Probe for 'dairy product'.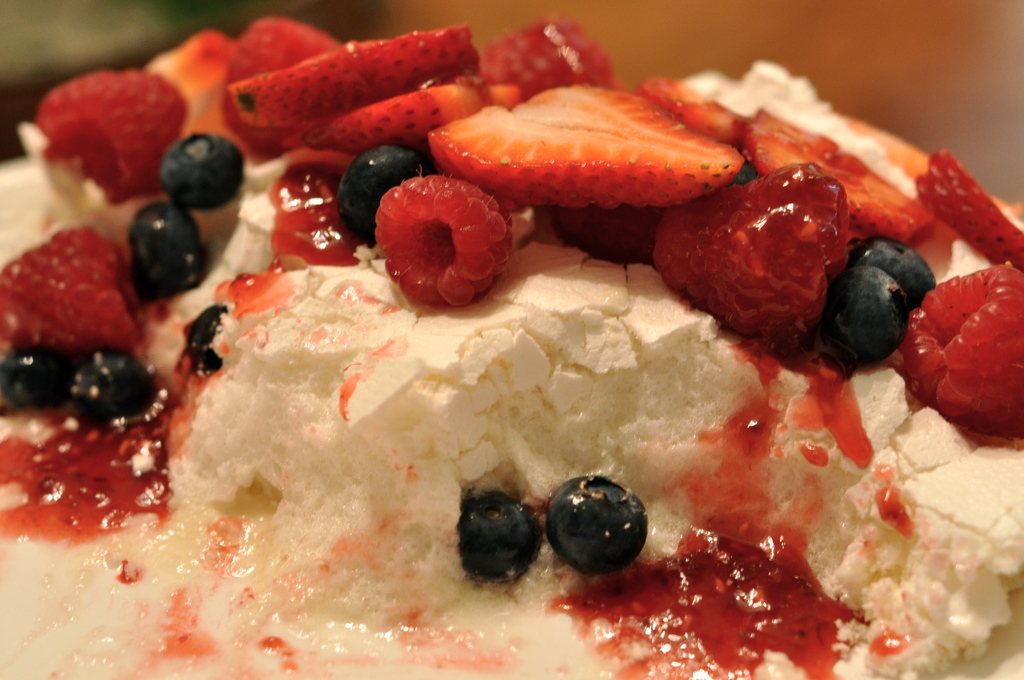
Probe result: 0/17/1023/679.
